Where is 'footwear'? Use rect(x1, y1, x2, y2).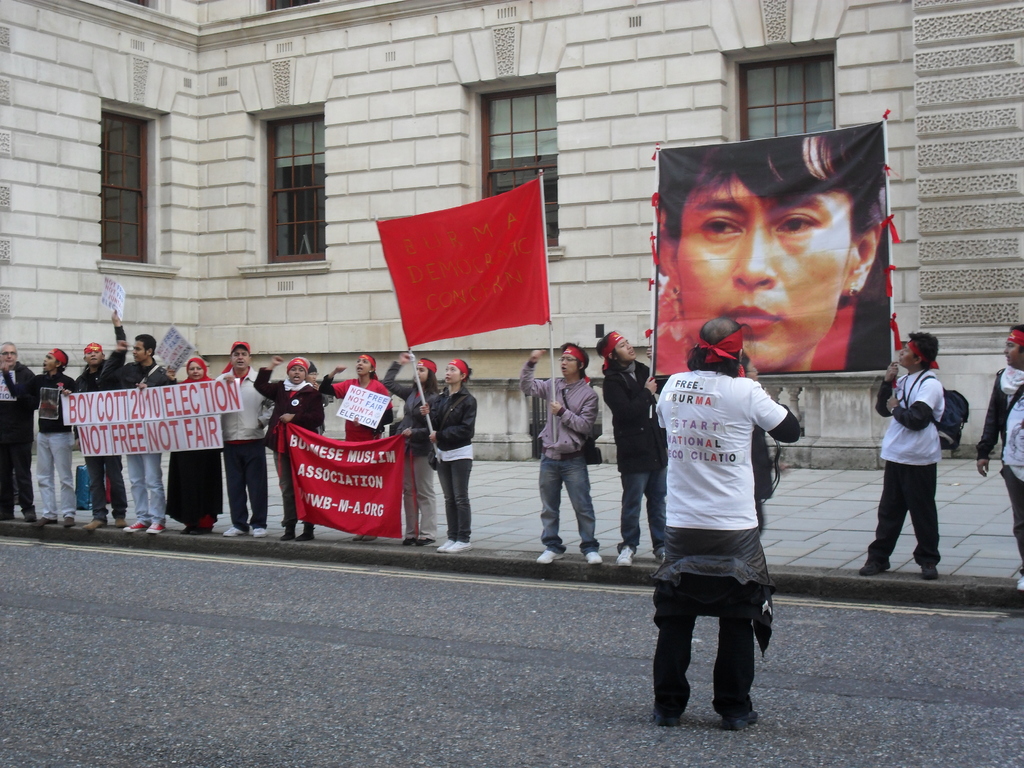
rect(57, 513, 76, 529).
